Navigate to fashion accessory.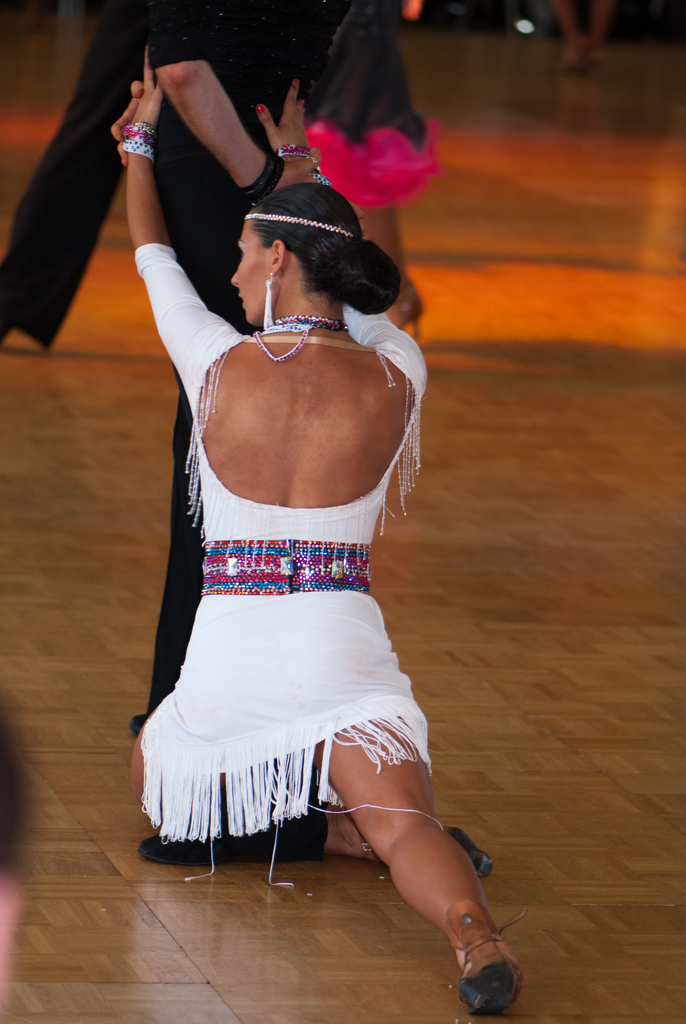
Navigation target: 244/209/354/239.
